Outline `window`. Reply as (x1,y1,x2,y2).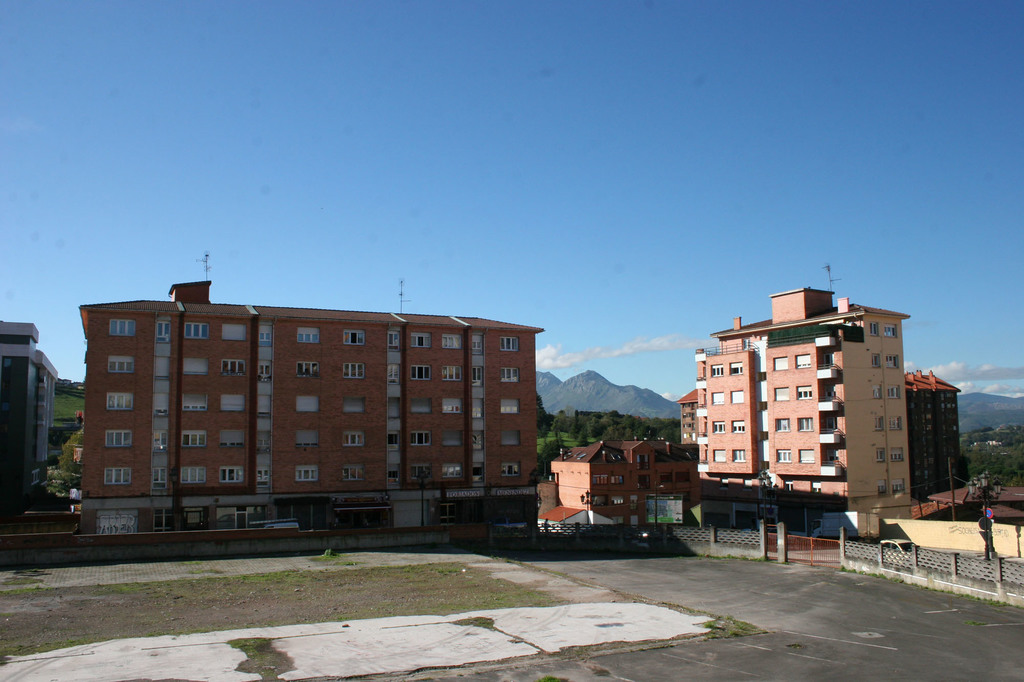
(292,363,317,379).
